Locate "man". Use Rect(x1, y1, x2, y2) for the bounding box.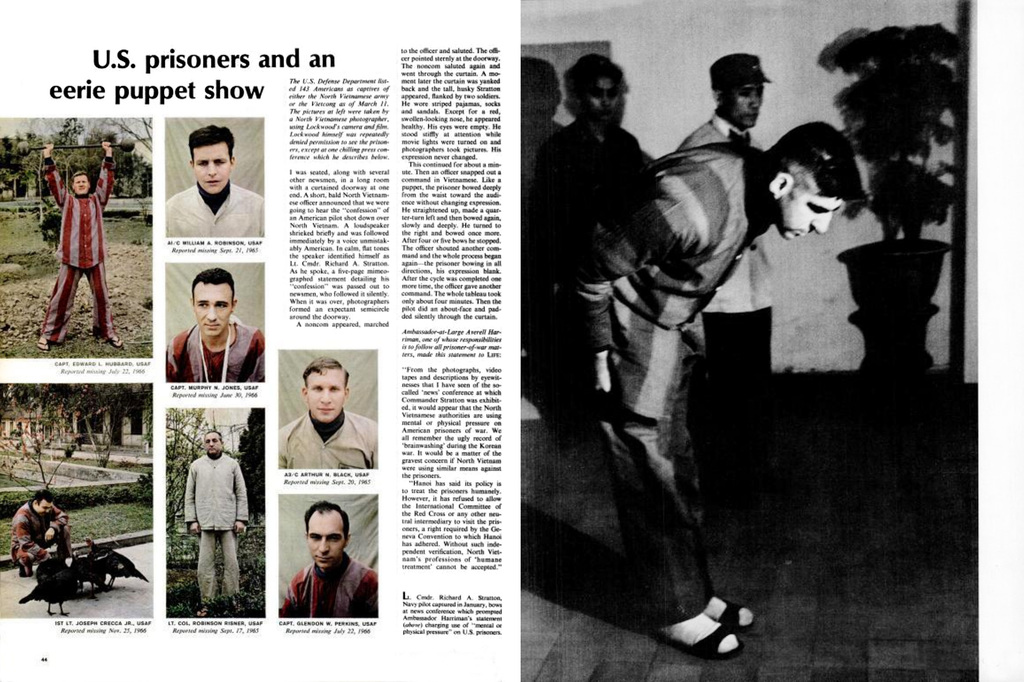
Rect(168, 125, 264, 235).
